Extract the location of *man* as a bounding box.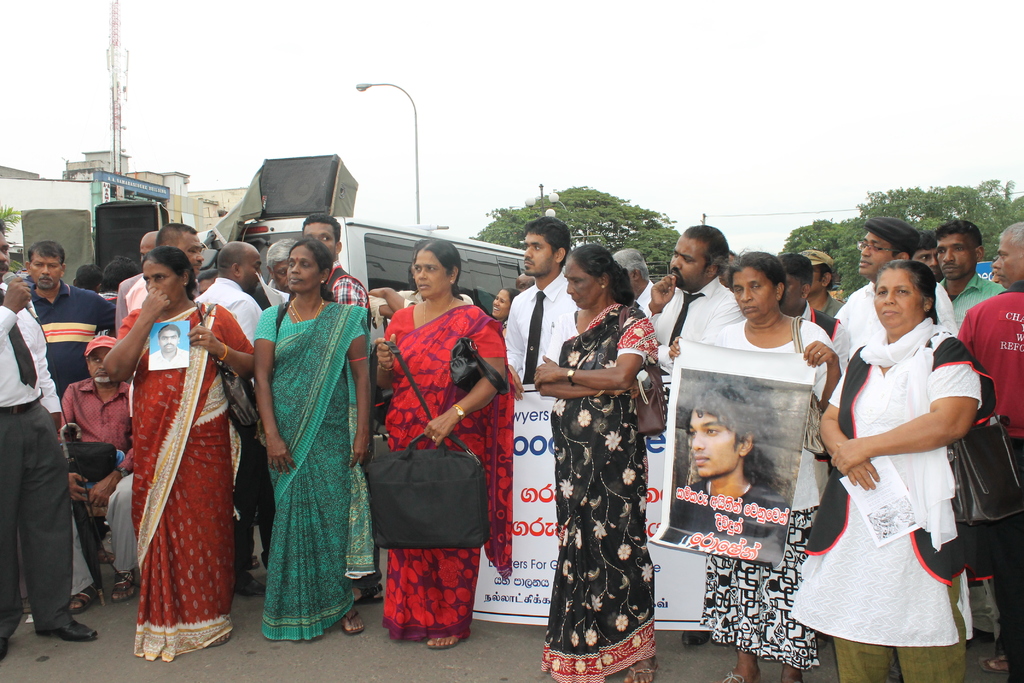
[left=955, top=222, right=1023, bottom=682].
